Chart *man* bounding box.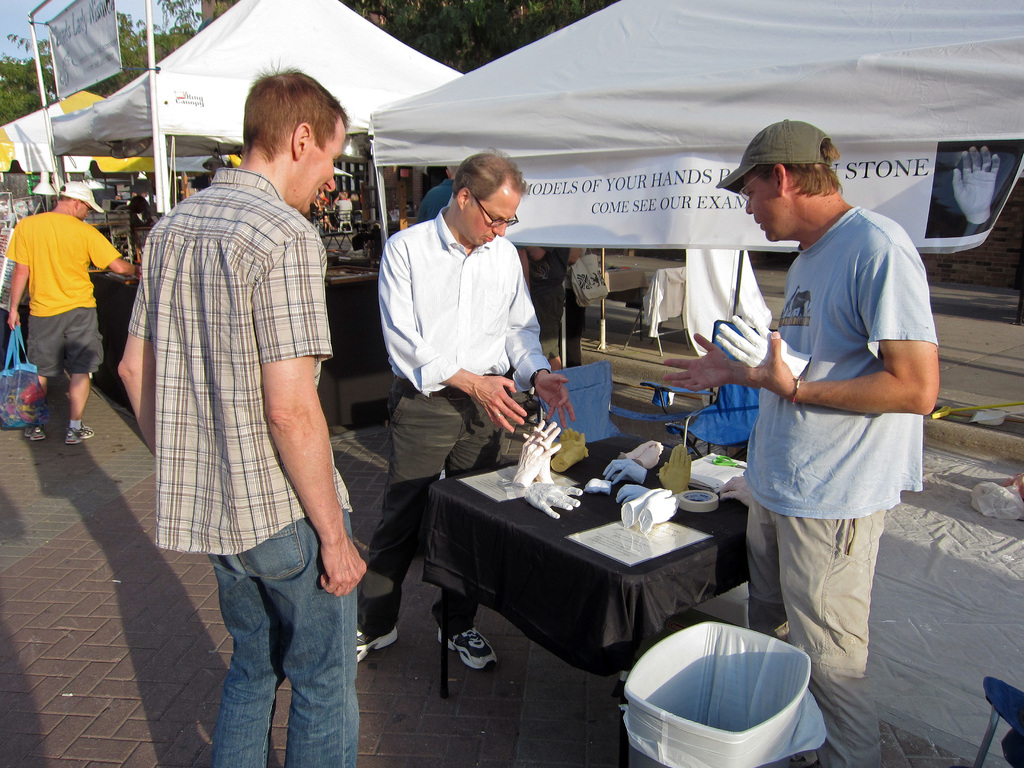
Charted: pyautogui.locateOnScreen(664, 118, 941, 767).
